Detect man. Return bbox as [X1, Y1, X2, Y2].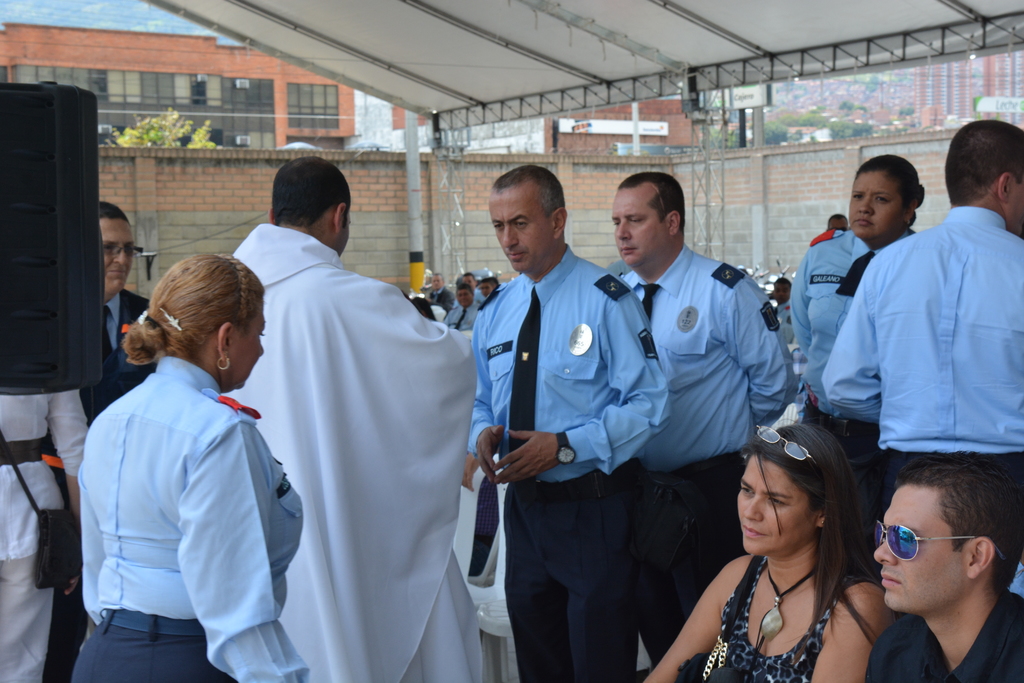
[92, 204, 157, 413].
